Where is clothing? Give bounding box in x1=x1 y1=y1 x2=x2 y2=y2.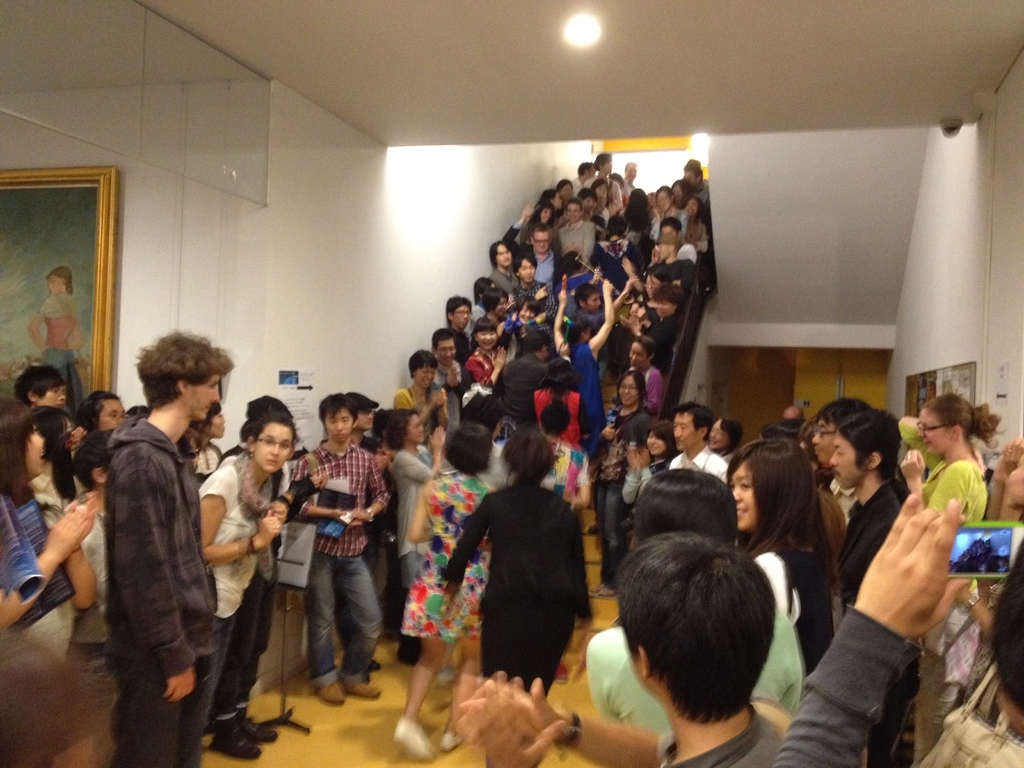
x1=580 y1=577 x2=810 y2=745.
